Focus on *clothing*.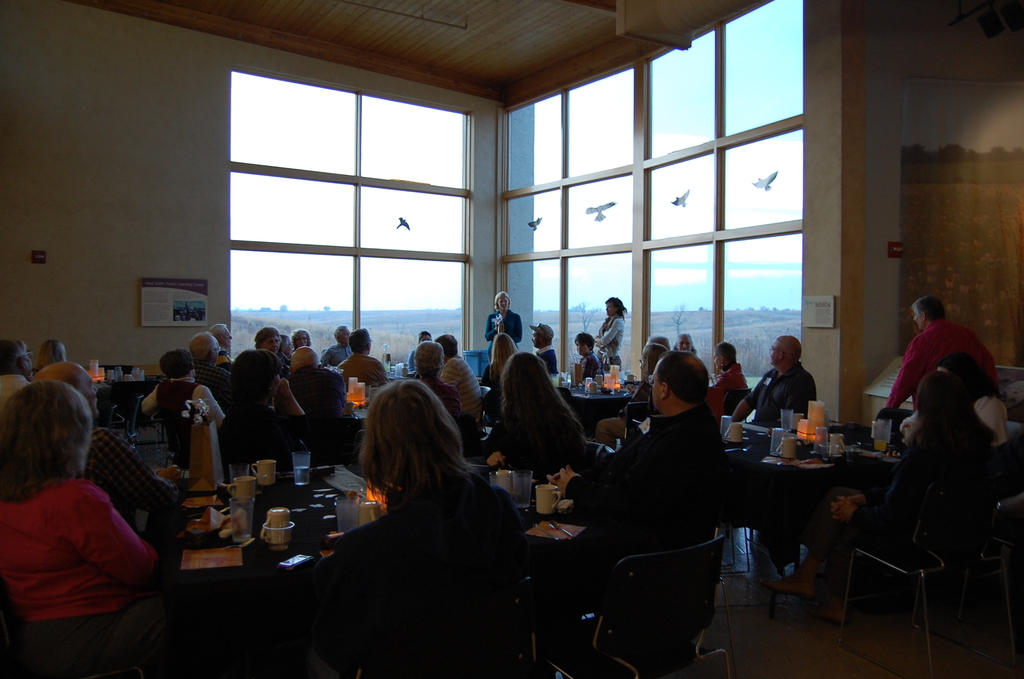
Focused at l=216, t=396, r=289, b=489.
